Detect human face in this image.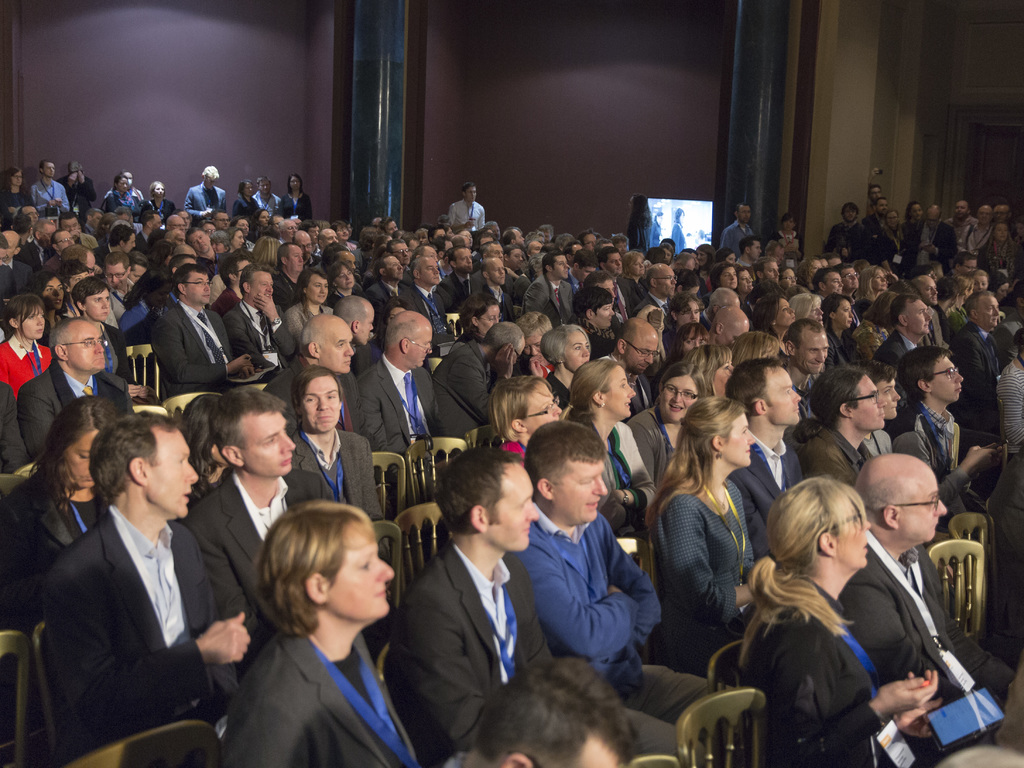
Detection: (x1=336, y1=265, x2=355, y2=292).
